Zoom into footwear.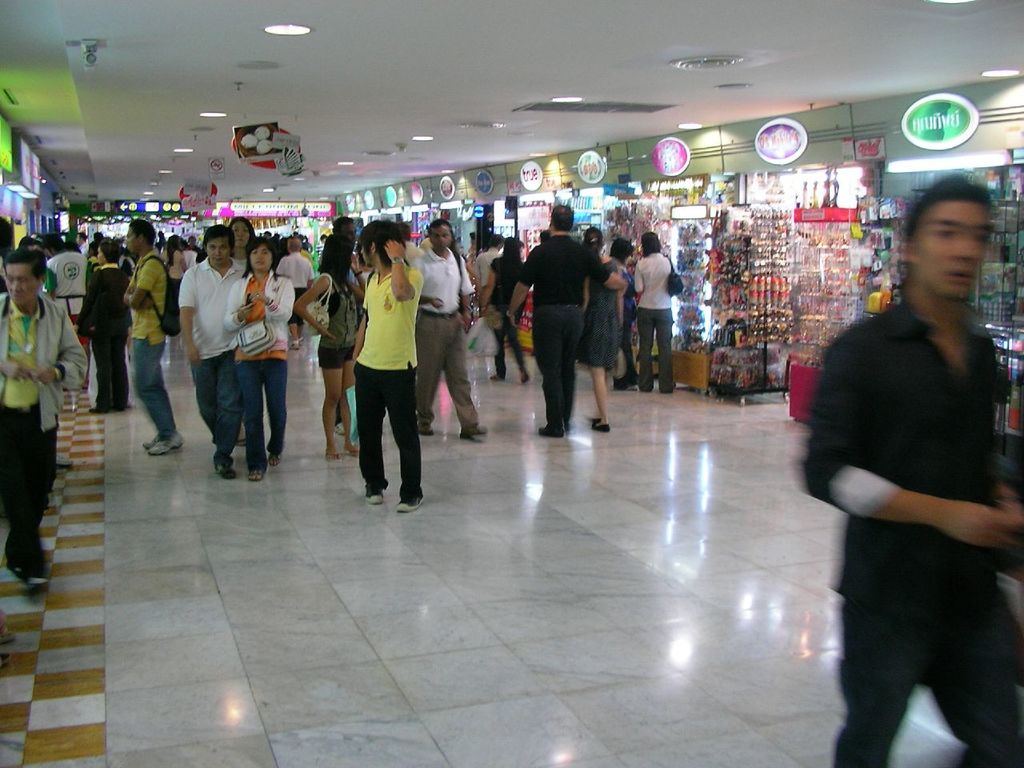
Zoom target: x1=294 y1=335 x2=302 y2=350.
